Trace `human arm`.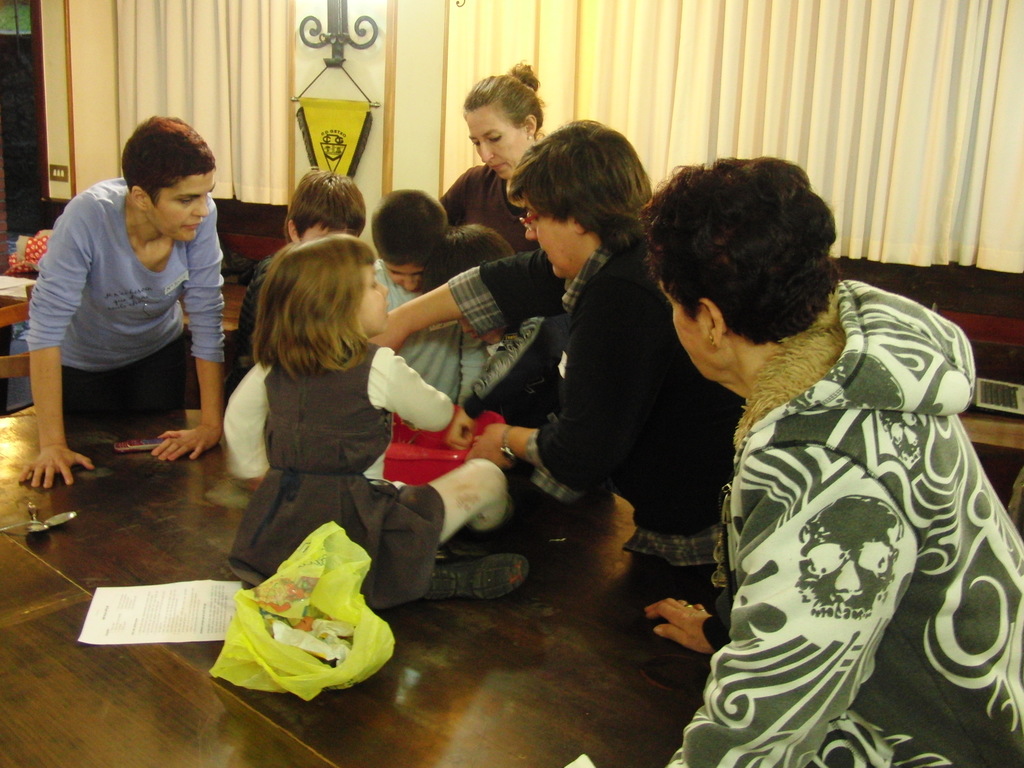
Traced to bbox(643, 604, 712, 654).
